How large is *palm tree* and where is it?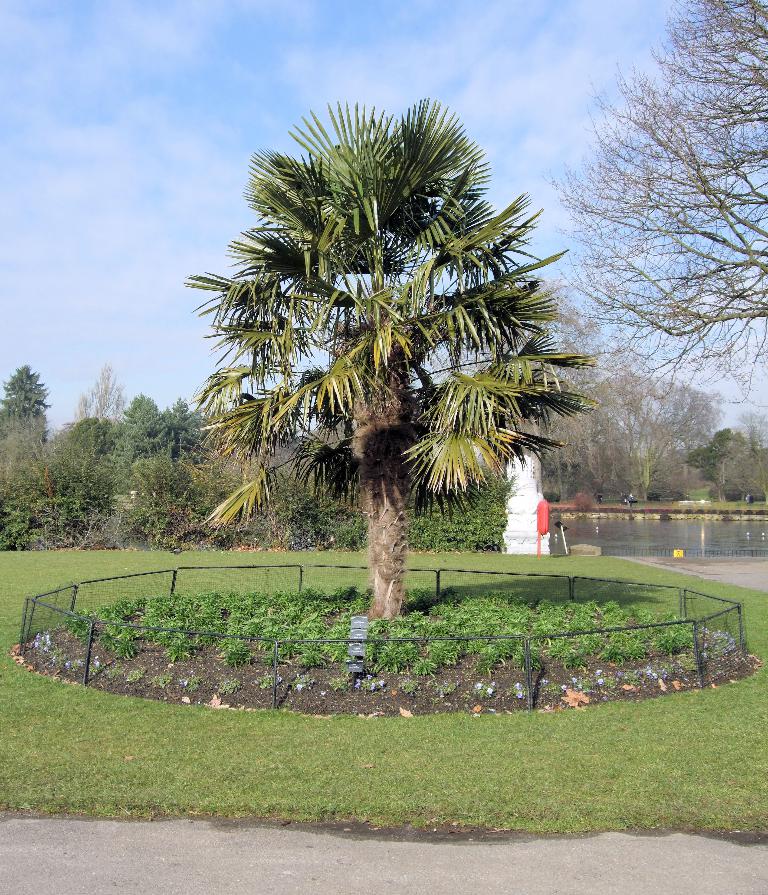
Bounding box: l=206, t=126, r=582, b=666.
